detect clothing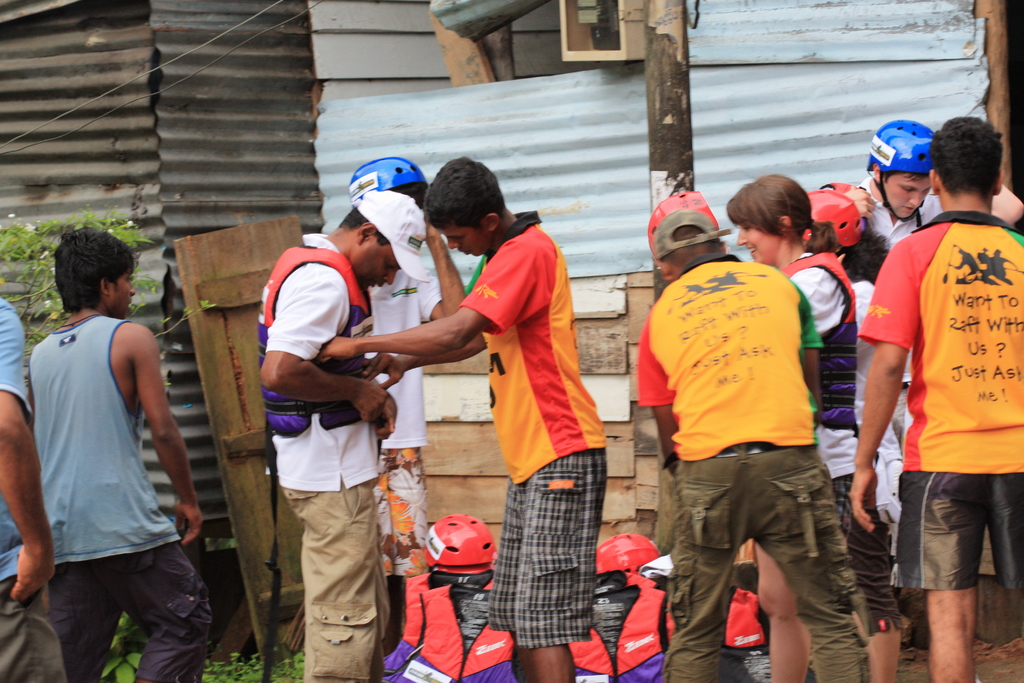
Rect(453, 206, 624, 682)
